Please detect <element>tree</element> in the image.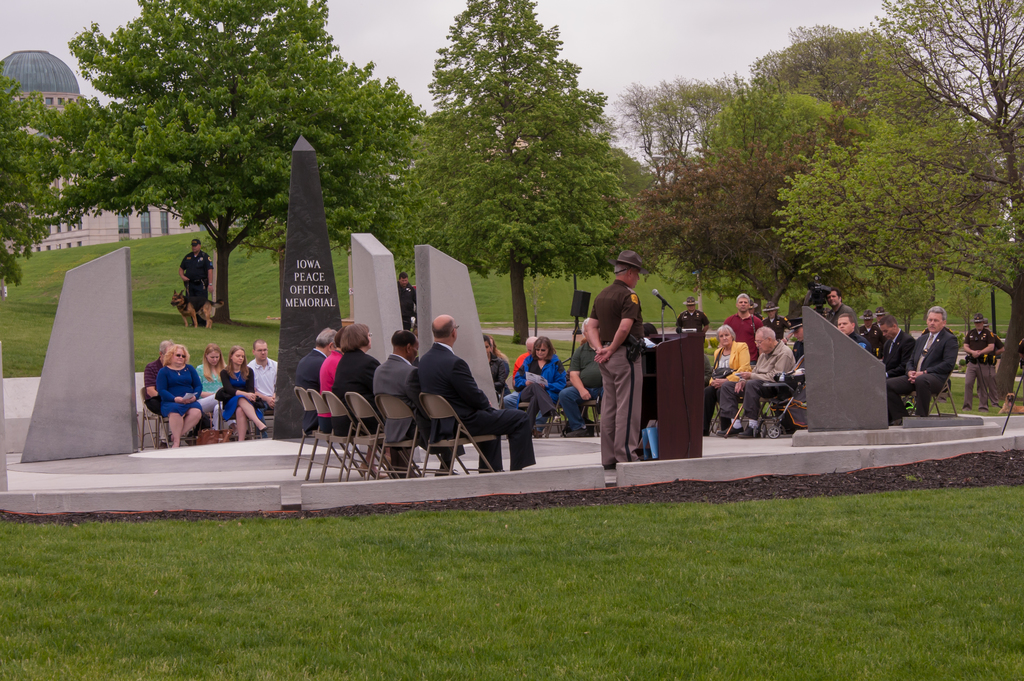
box=[399, 0, 646, 339].
